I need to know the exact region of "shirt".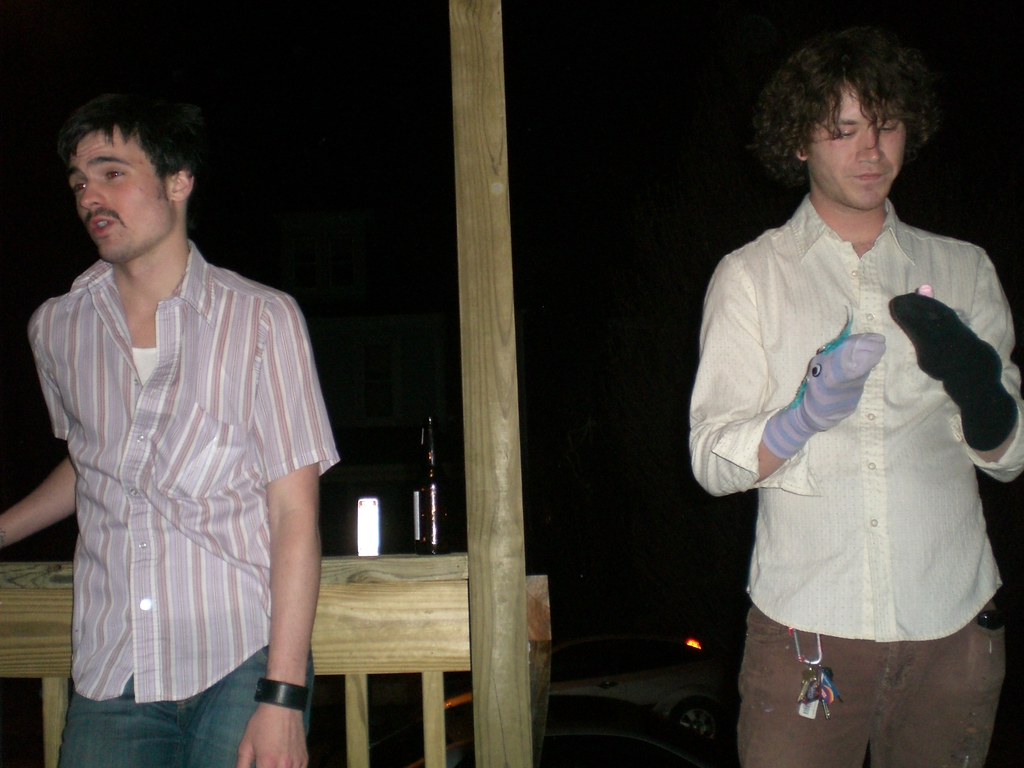
Region: left=25, top=151, right=326, bottom=737.
